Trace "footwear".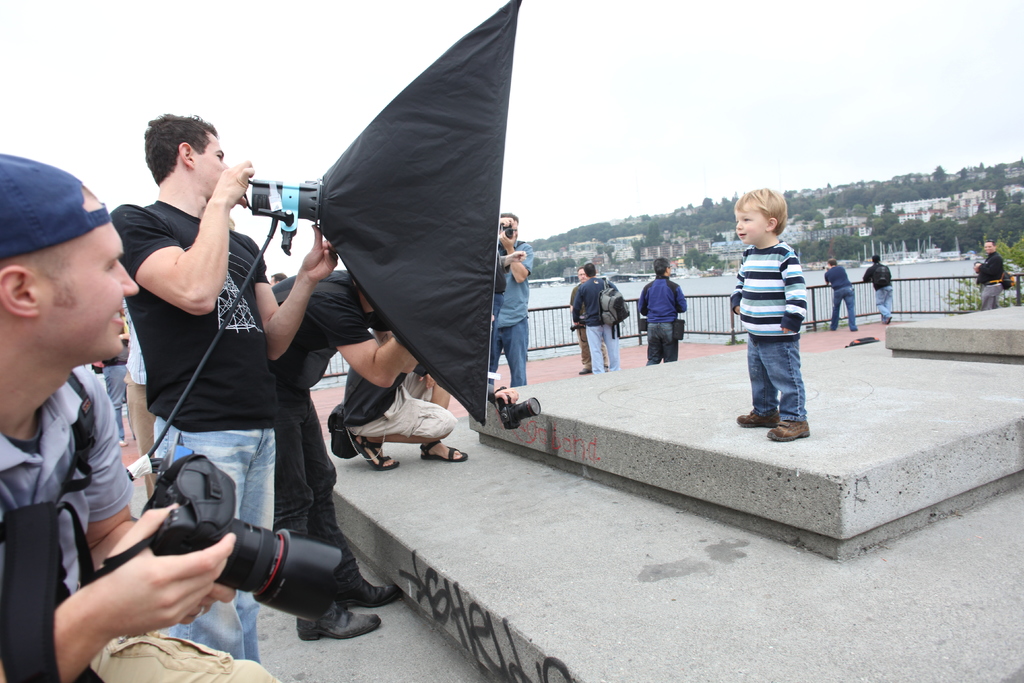
Traced to BBox(296, 595, 387, 643).
